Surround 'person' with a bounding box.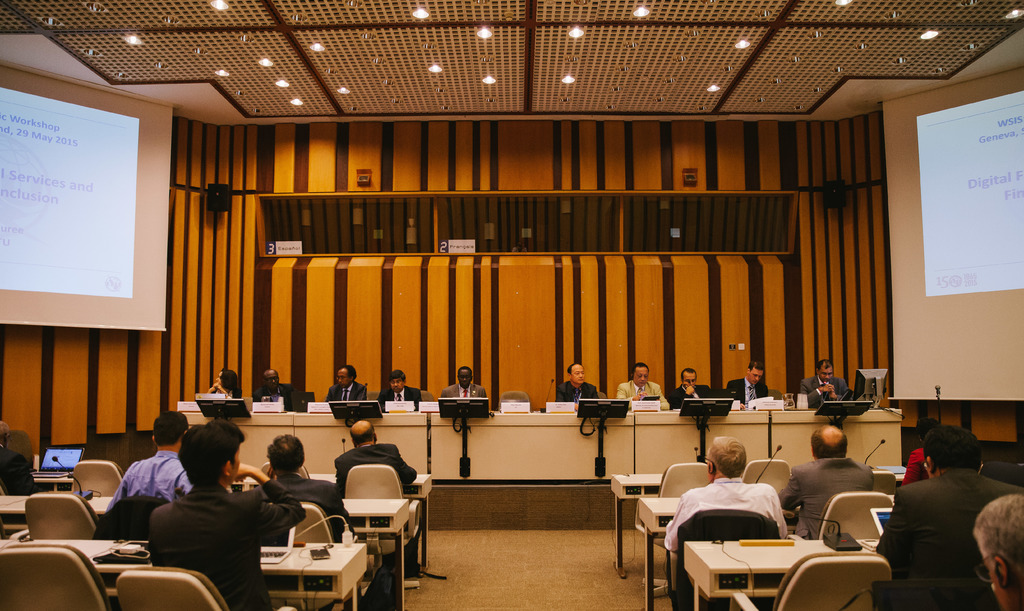
pyautogui.locateOnScreen(202, 370, 243, 400).
